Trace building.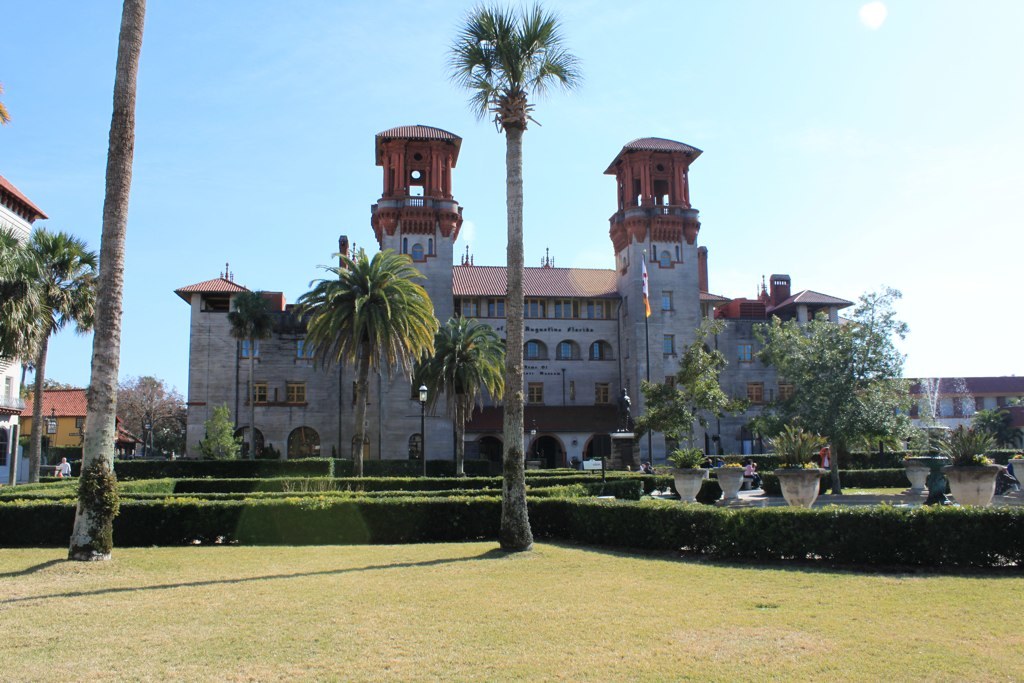
Traced to 0, 74, 49, 476.
